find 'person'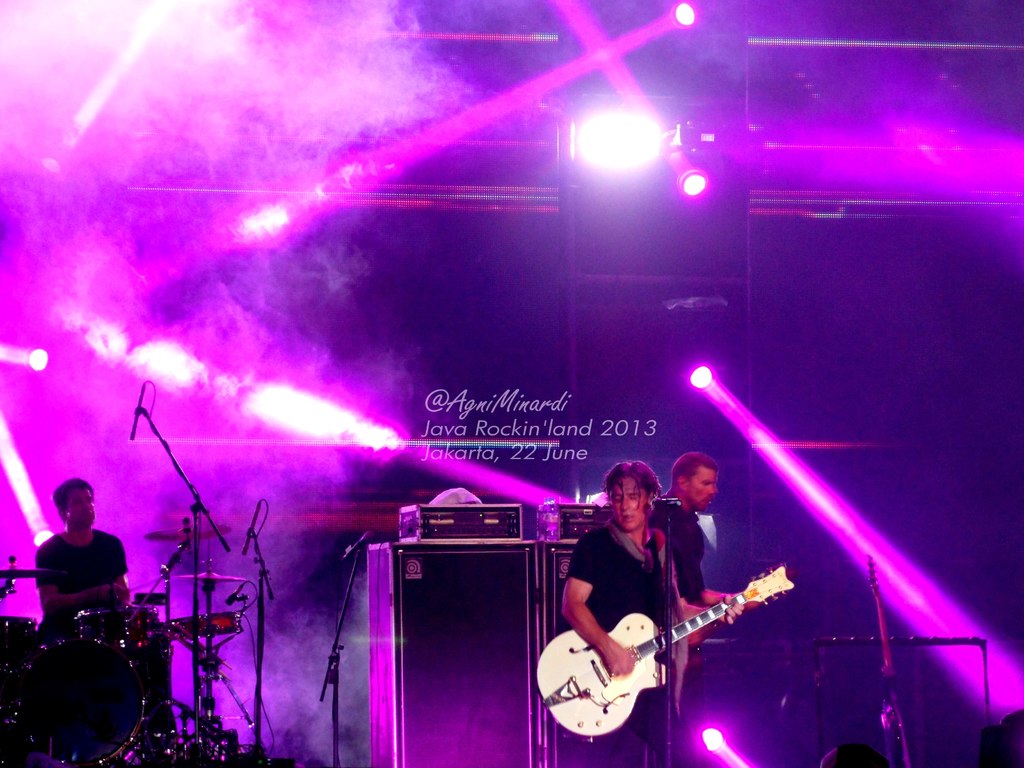
(19,485,136,687)
